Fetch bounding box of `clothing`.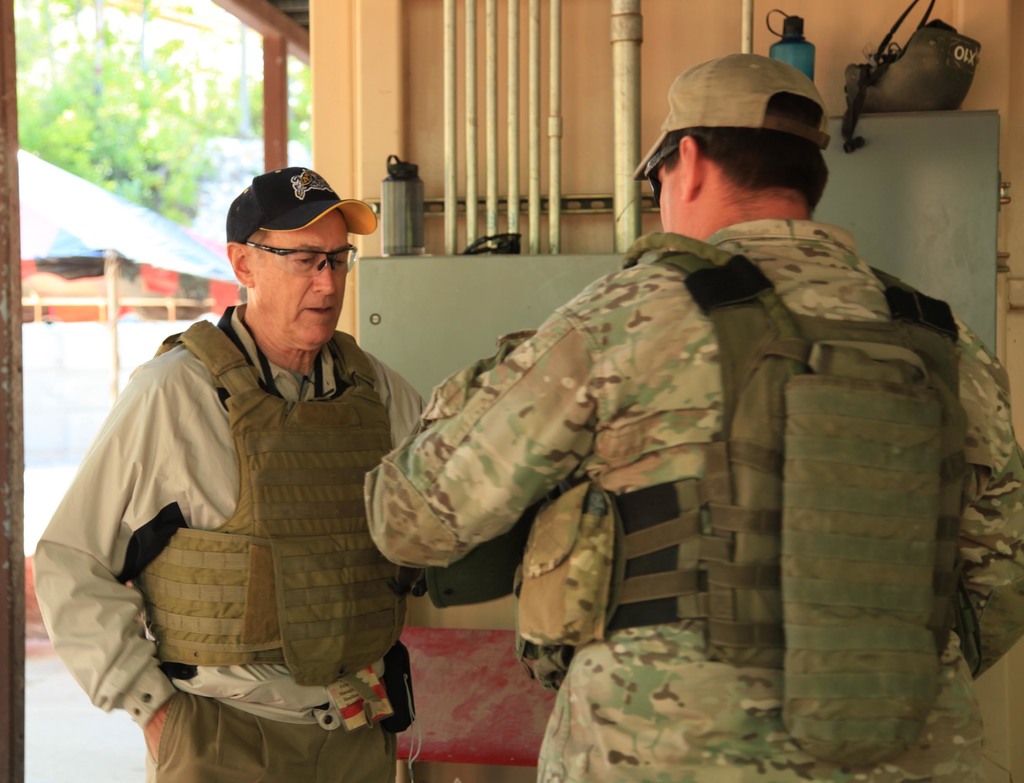
Bbox: rect(363, 216, 1023, 782).
